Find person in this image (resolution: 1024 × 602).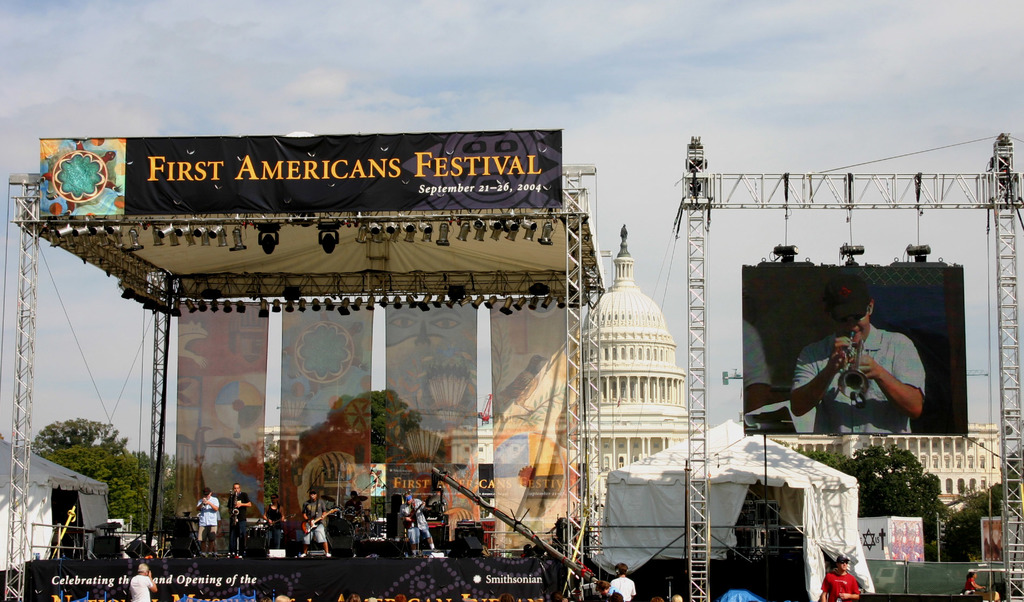
crop(298, 490, 331, 559).
